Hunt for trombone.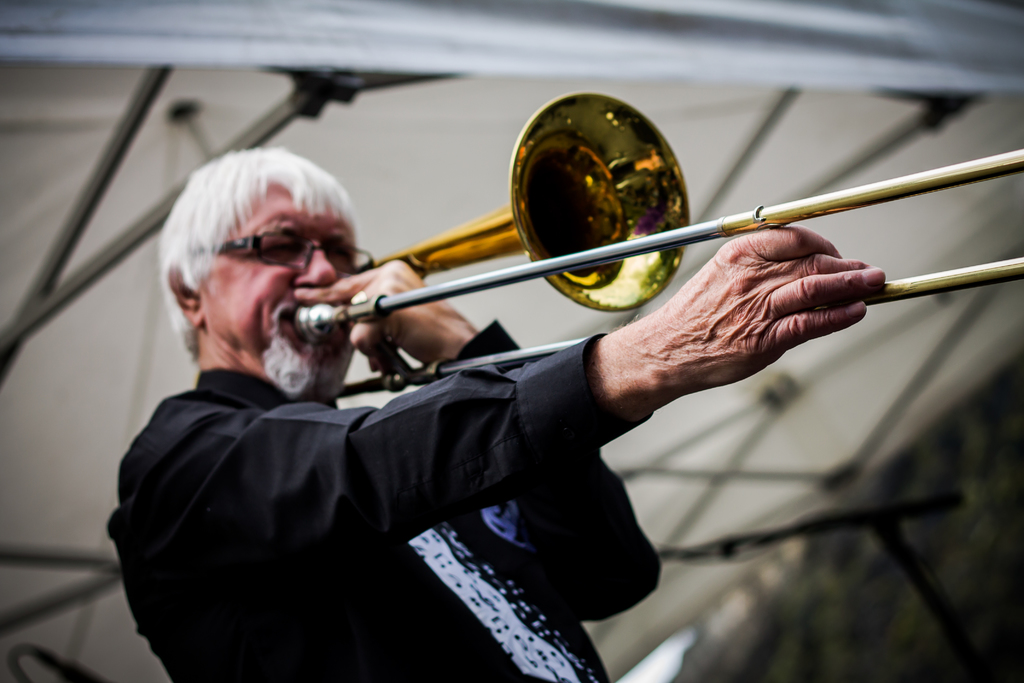
Hunted down at x1=294, y1=93, x2=1023, y2=399.
